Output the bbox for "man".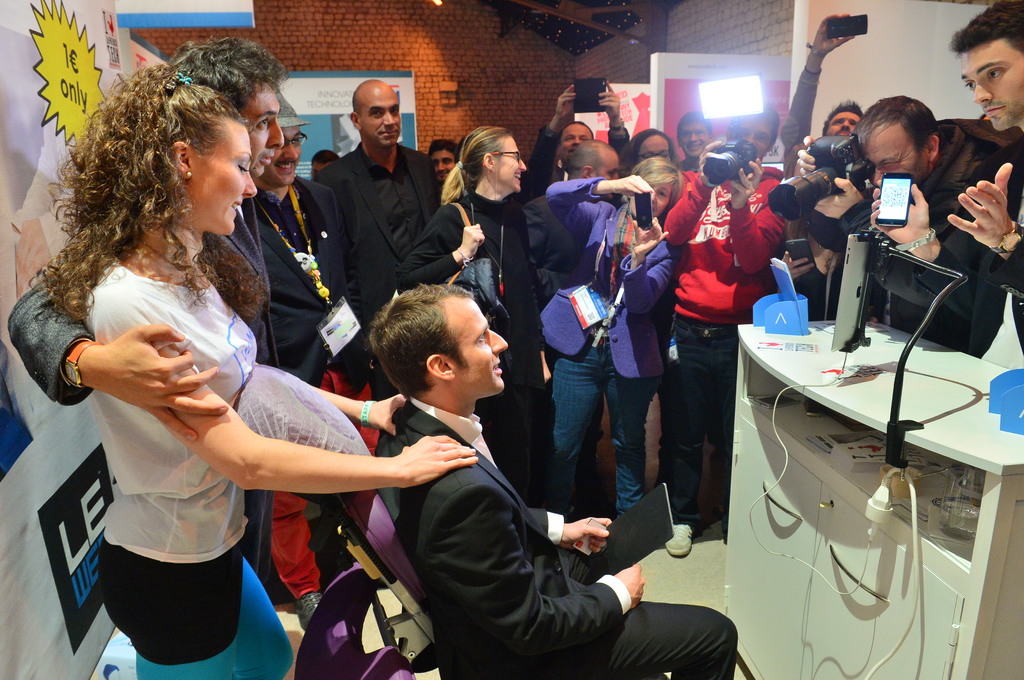
rect(9, 29, 282, 585).
